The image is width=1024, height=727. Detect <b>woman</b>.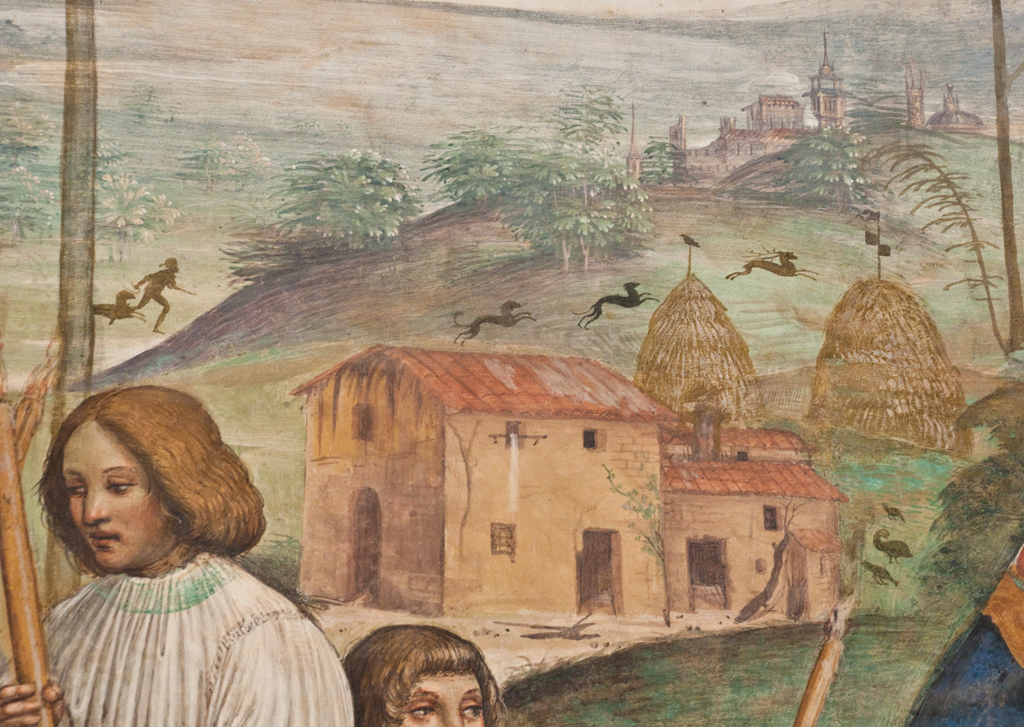
Detection: detection(0, 385, 349, 726).
